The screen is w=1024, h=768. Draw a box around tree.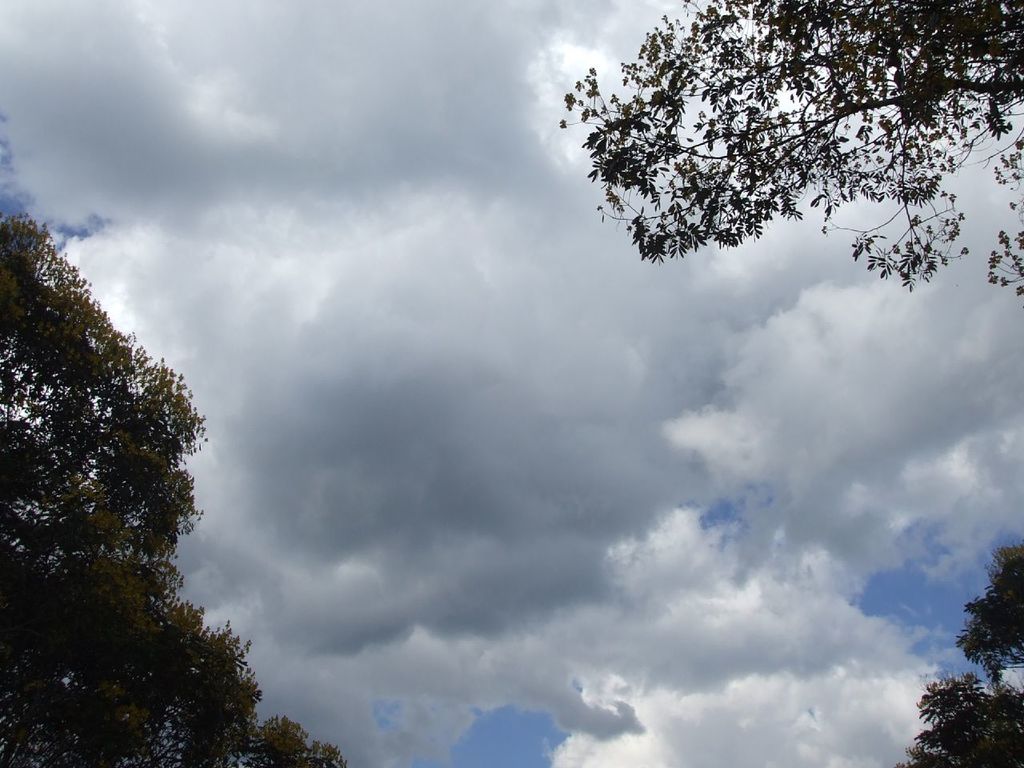
898 542 1023 767.
